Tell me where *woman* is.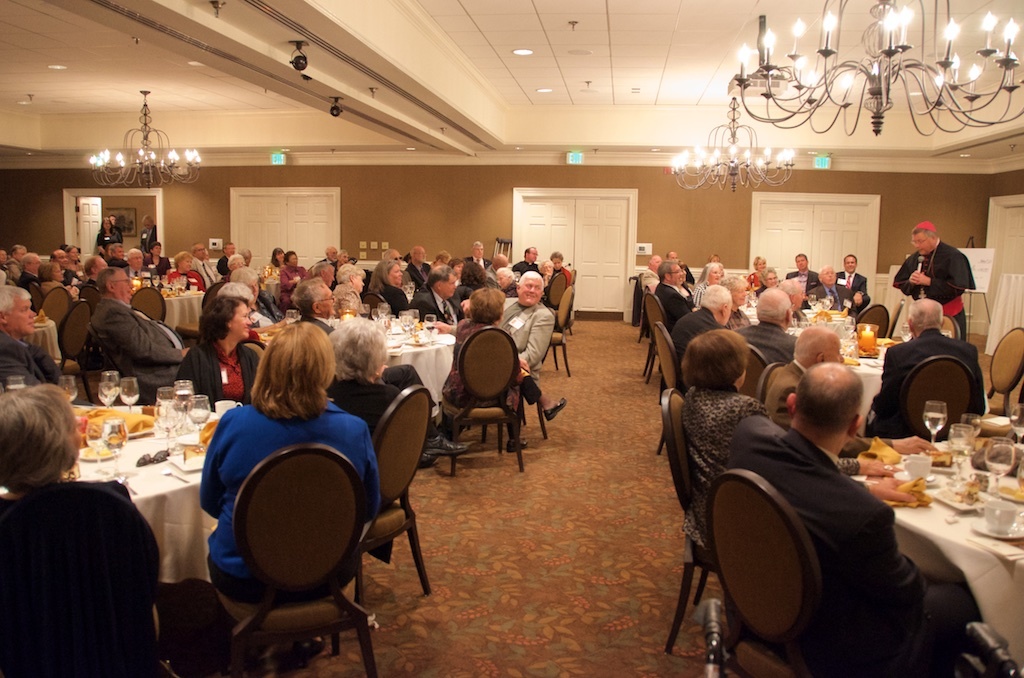
*woman* is at x1=279 y1=249 x2=310 y2=305.
